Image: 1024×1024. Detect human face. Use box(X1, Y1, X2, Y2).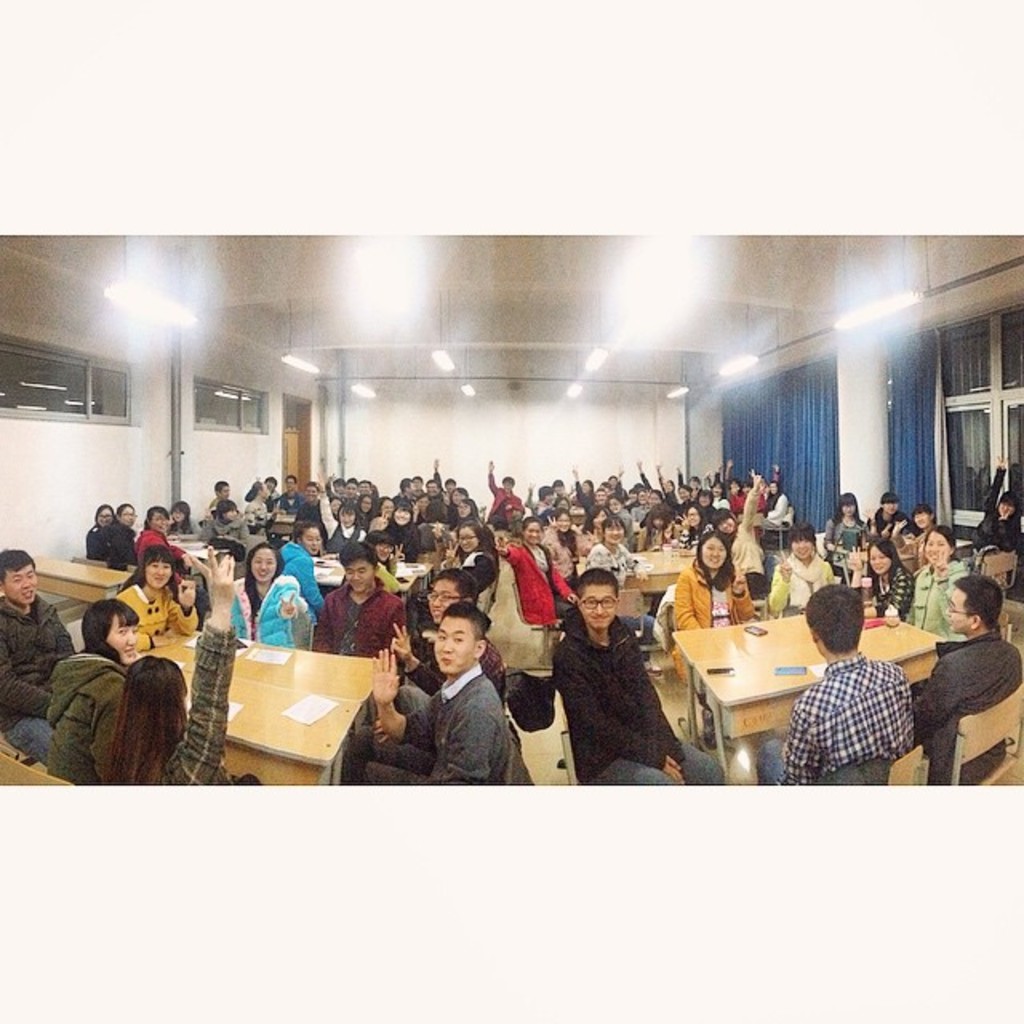
box(792, 531, 805, 558).
